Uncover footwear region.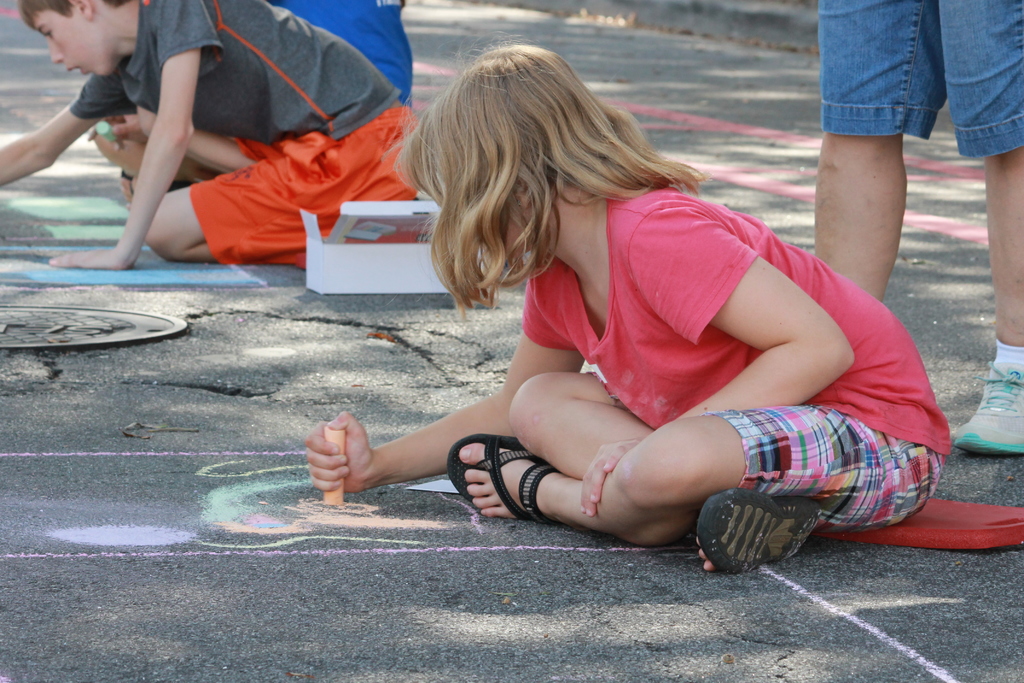
Uncovered: region(443, 431, 566, 525).
